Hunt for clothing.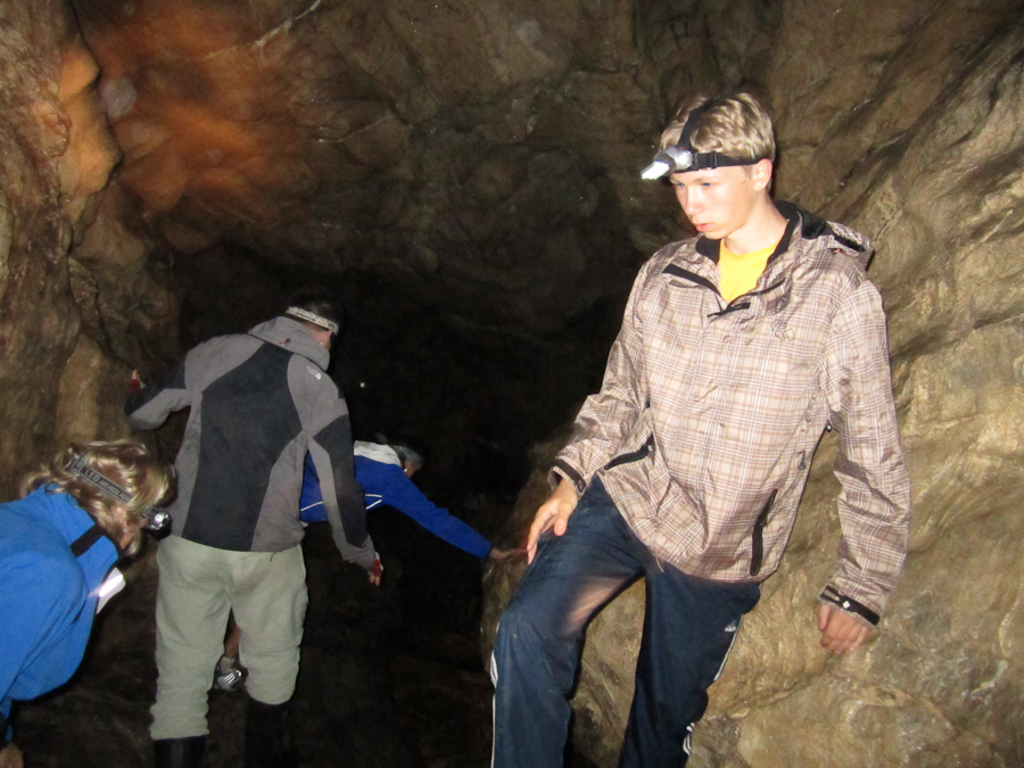
Hunted down at (left=0, top=484, right=108, bottom=716).
